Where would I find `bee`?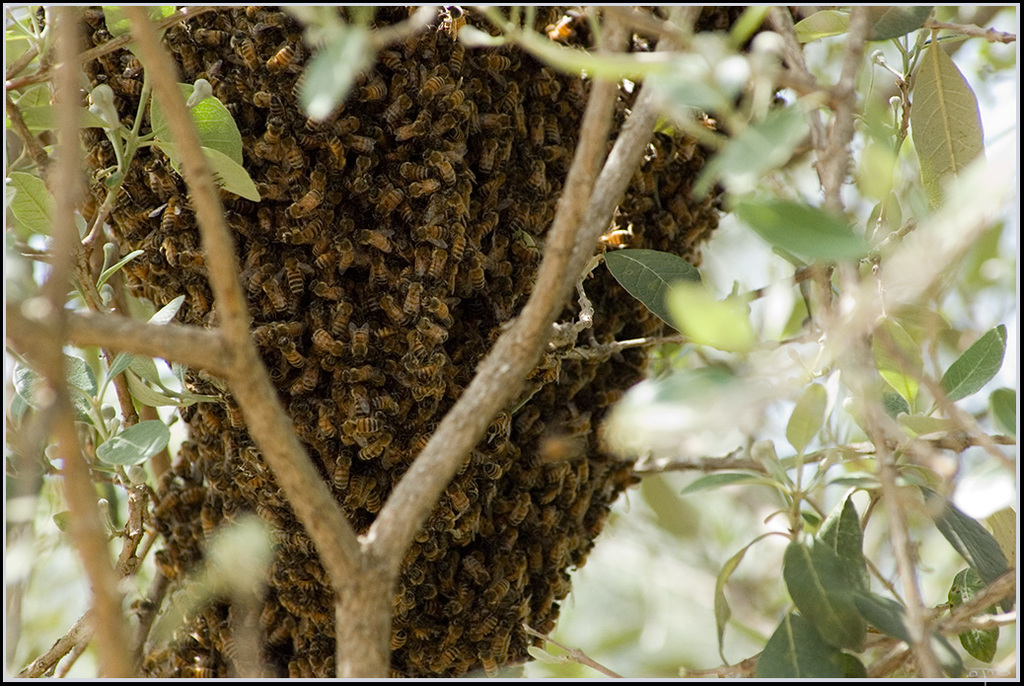
At pyautogui.locateOnScreen(151, 162, 175, 196).
